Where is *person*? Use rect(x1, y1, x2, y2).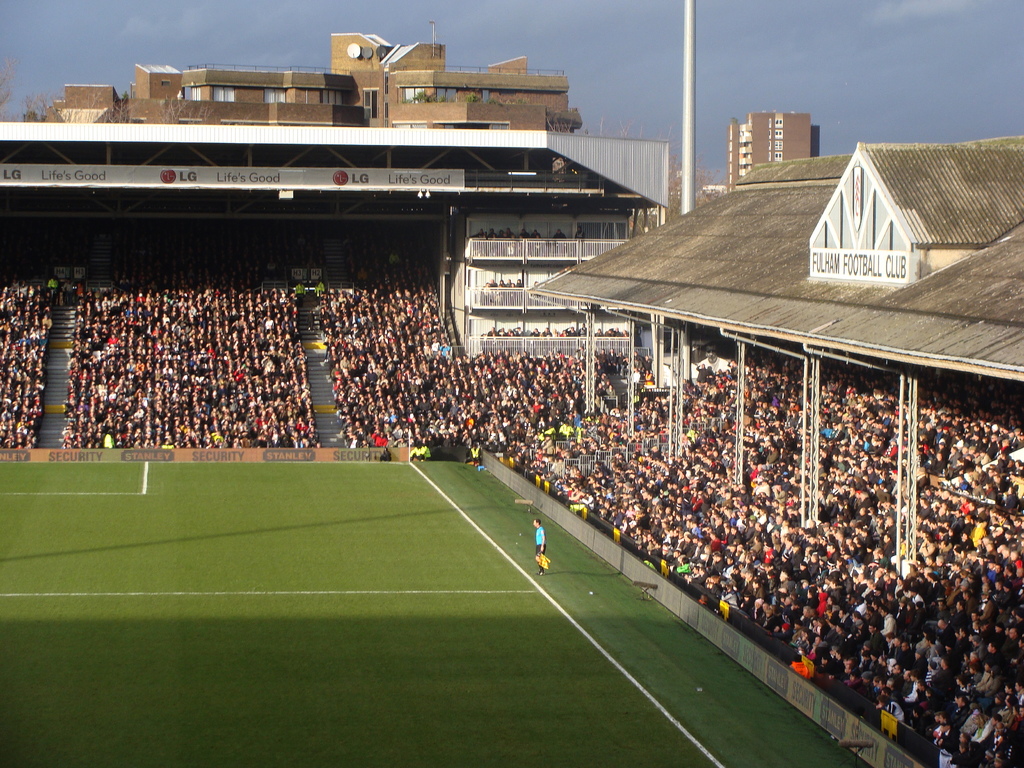
rect(468, 444, 480, 467).
